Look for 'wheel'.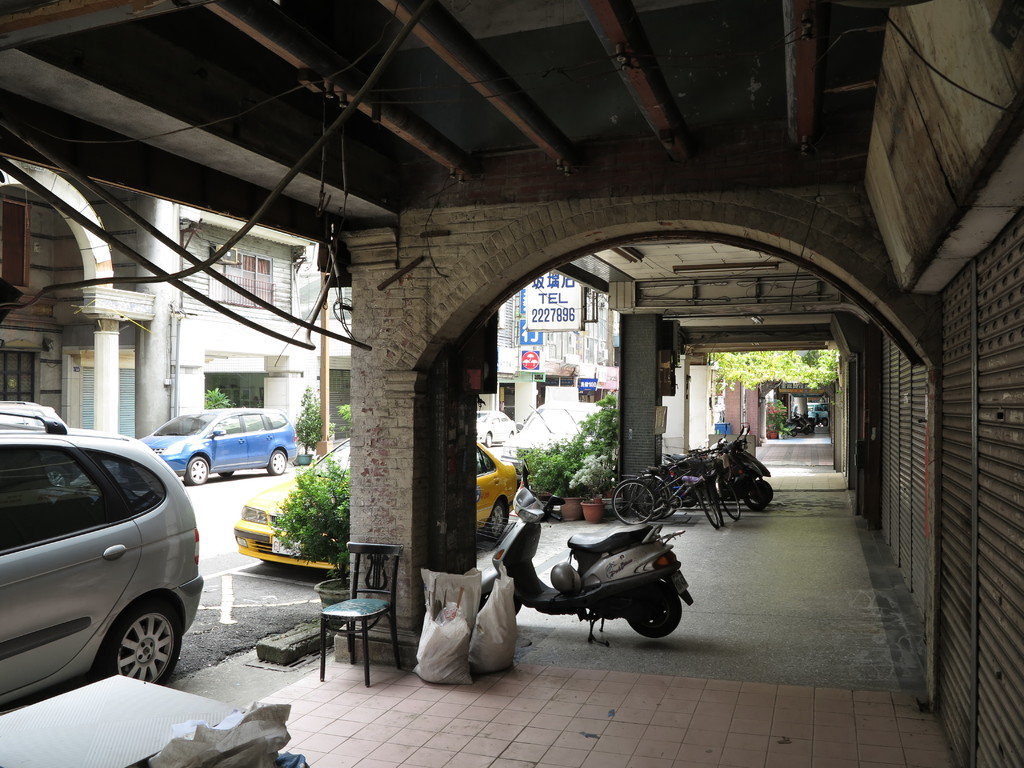
Found: [673, 477, 691, 511].
